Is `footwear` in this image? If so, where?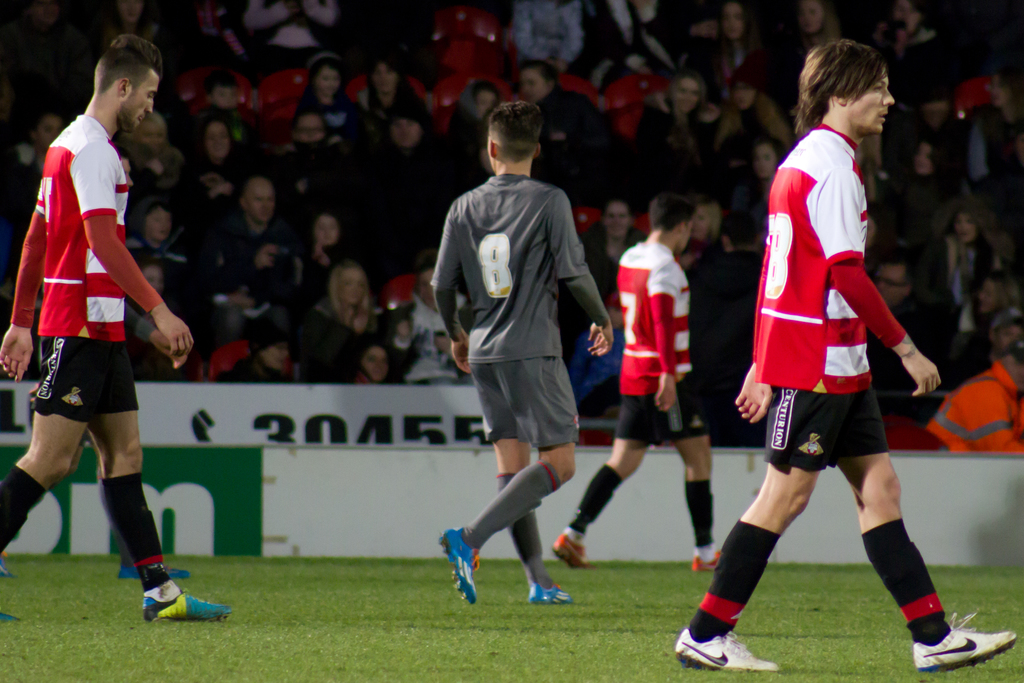
Yes, at <box>140,584,230,620</box>.
